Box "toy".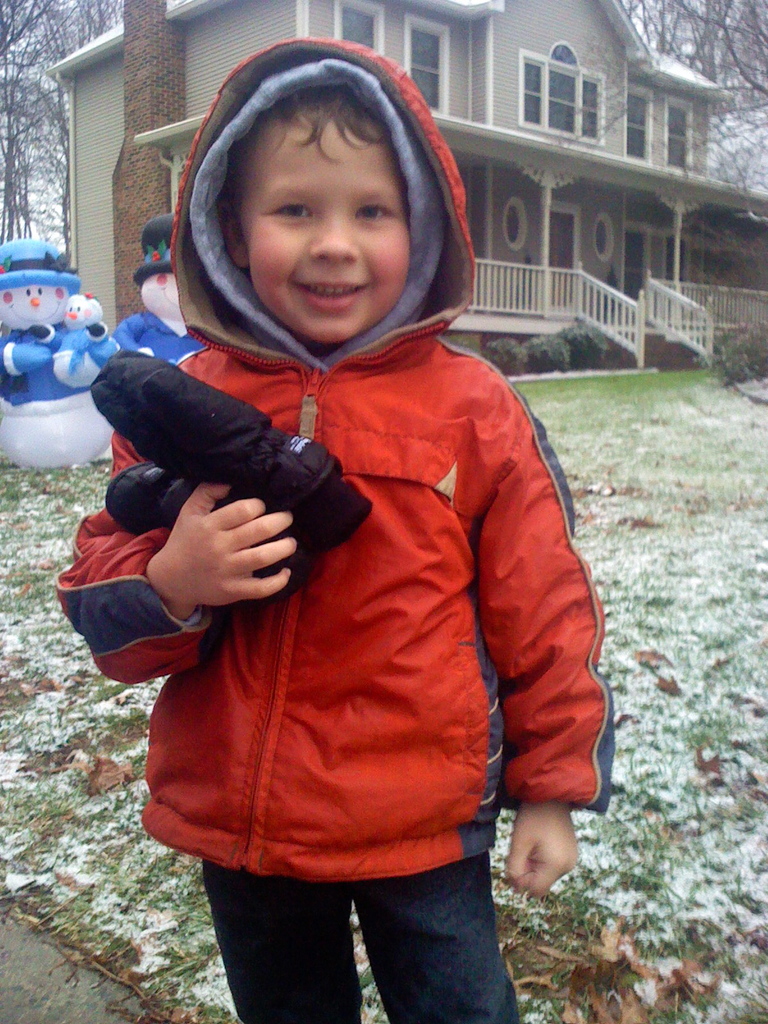
box(112, 212, 205, 366).
